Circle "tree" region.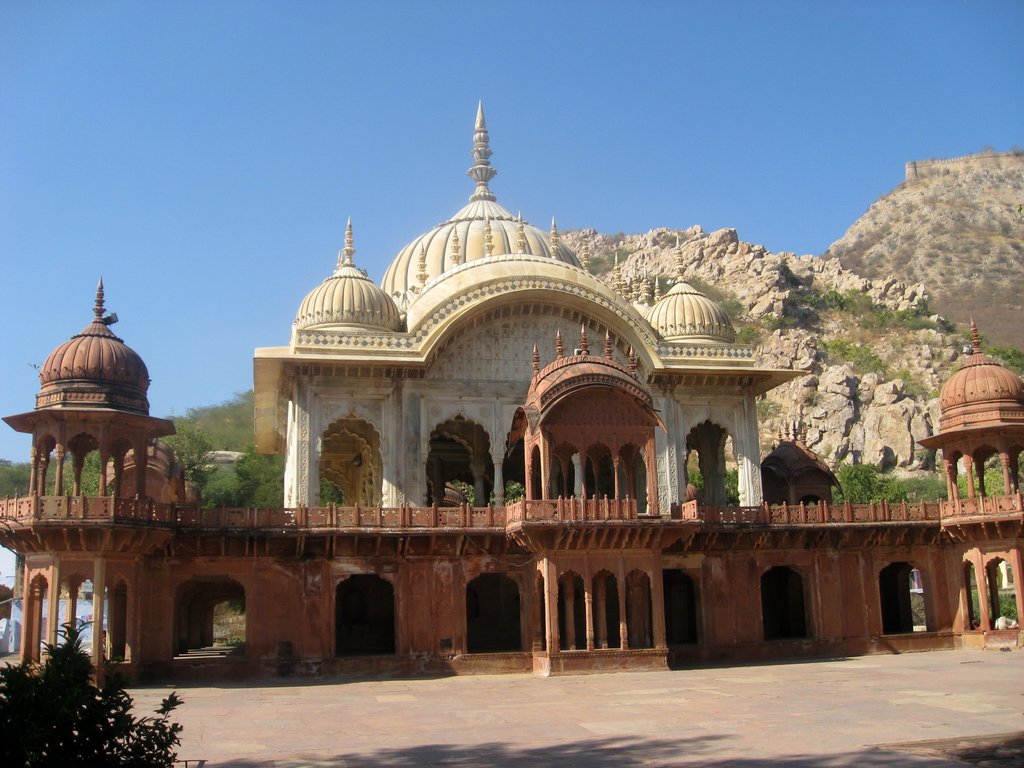
Region: (left=685, top=466, right=738, bottom=507).
